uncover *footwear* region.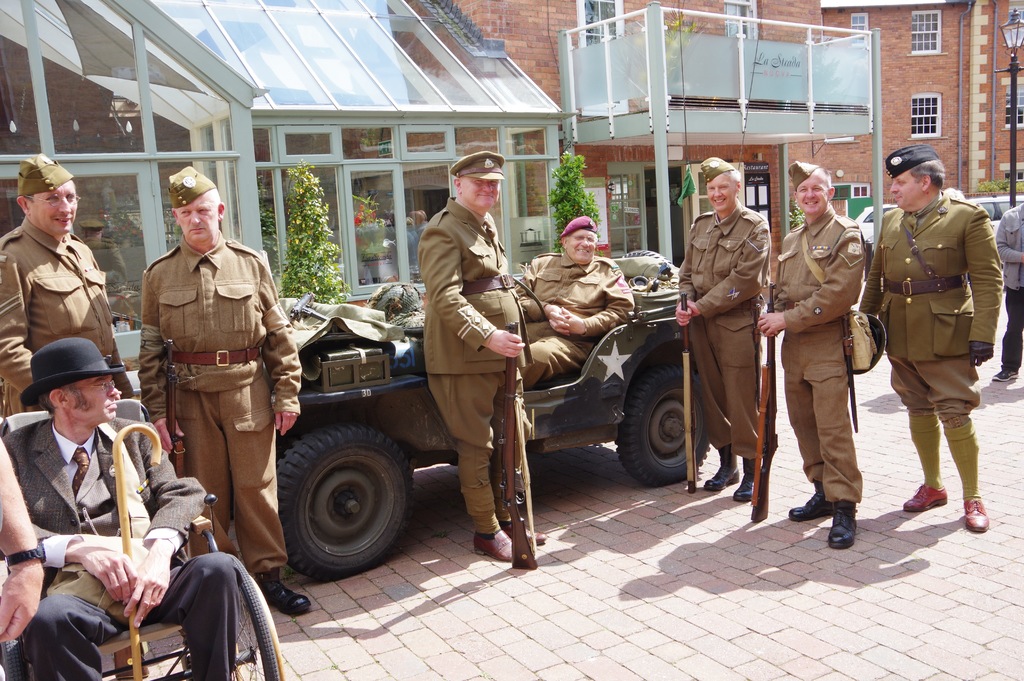
Uncovered: (703, 442, 741, 492).
